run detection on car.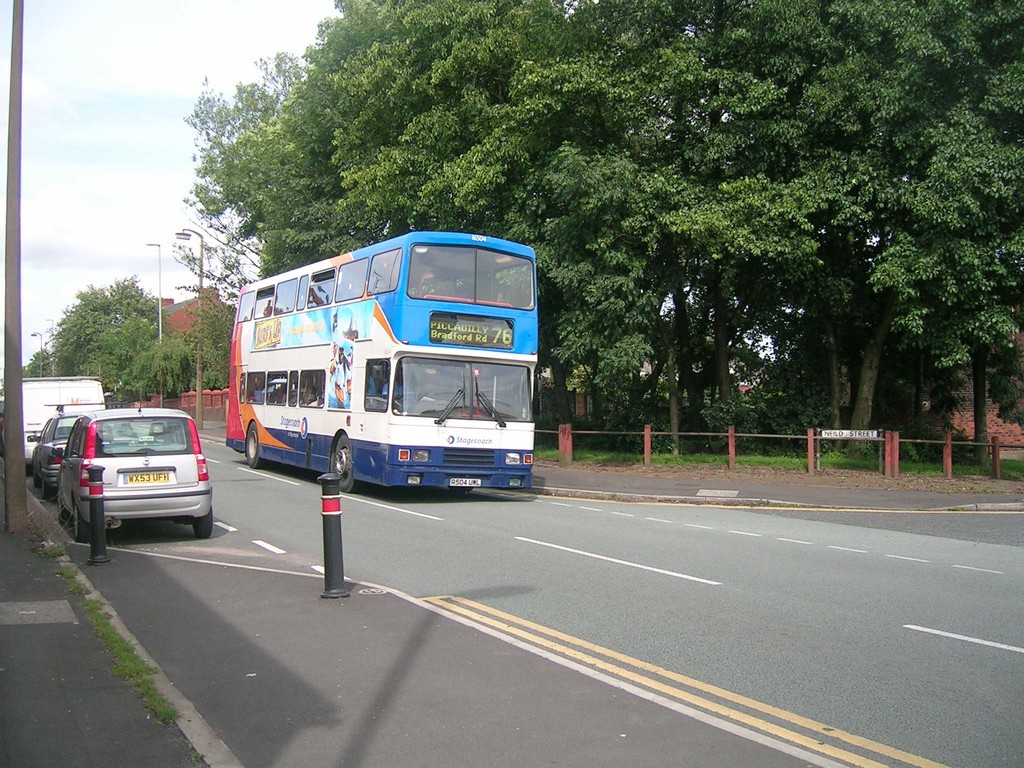
Result: select_region(51, 392, 212, 537).
